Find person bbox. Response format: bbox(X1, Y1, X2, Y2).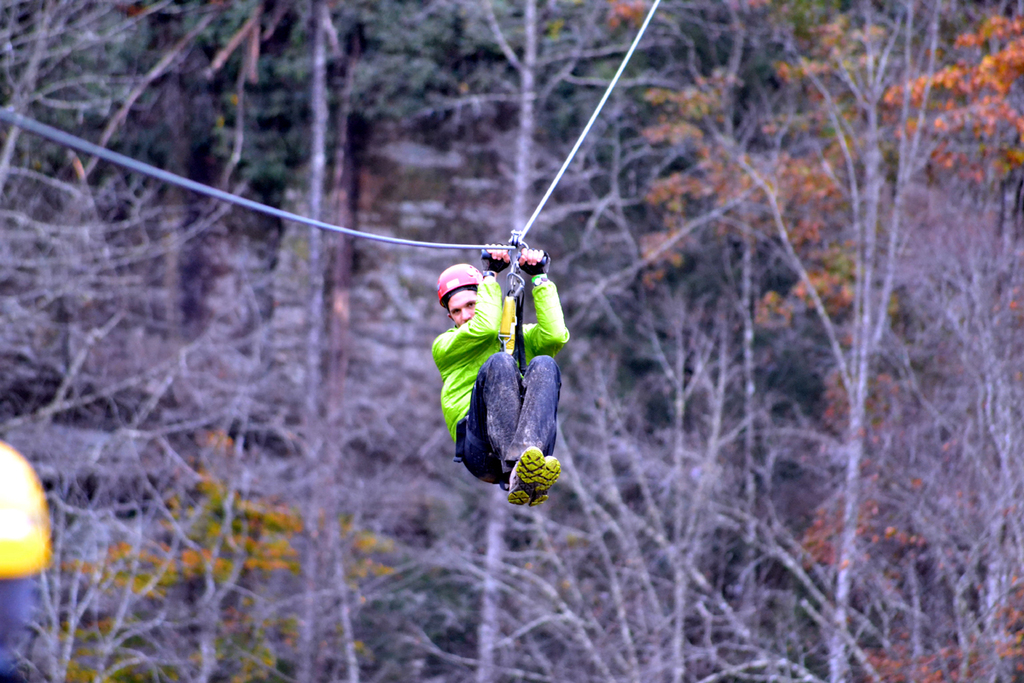
bbox(425, 218, 566, 530).
